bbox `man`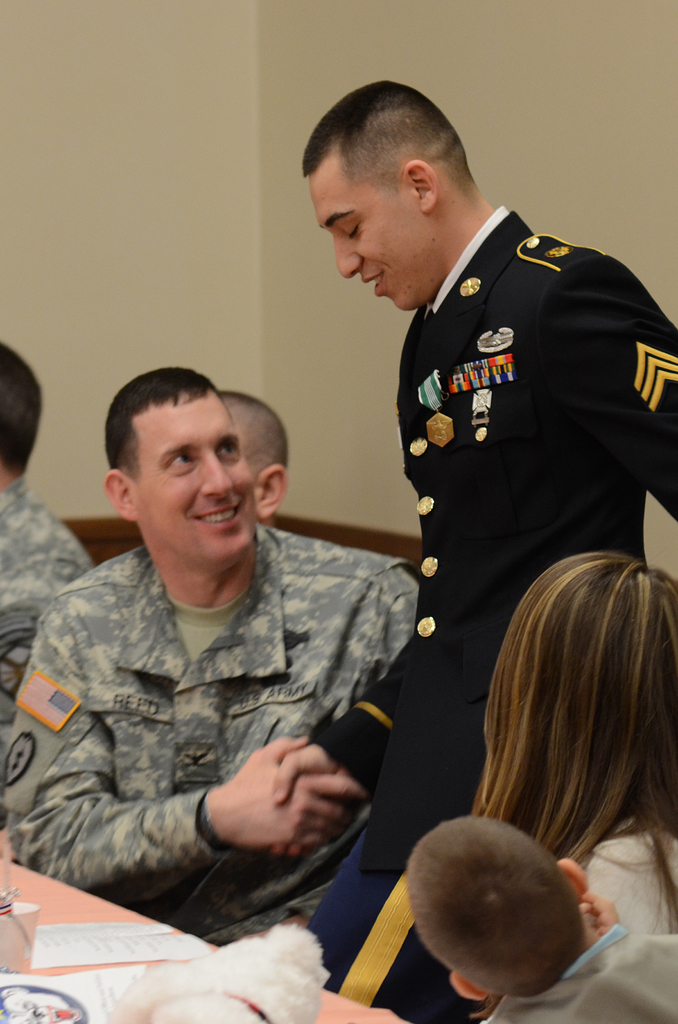
[left=203, top=378, right=303, bottom=534]
